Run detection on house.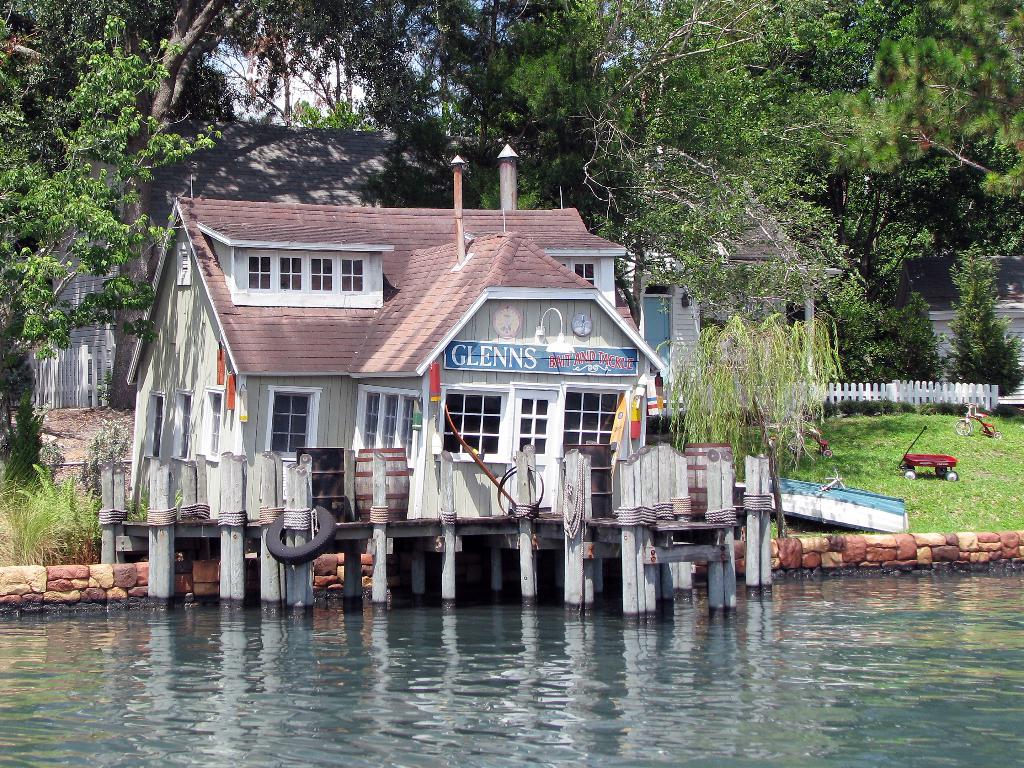
Result: {"left": 399, "top": 193, "right": 686, "bottom": 577}.
